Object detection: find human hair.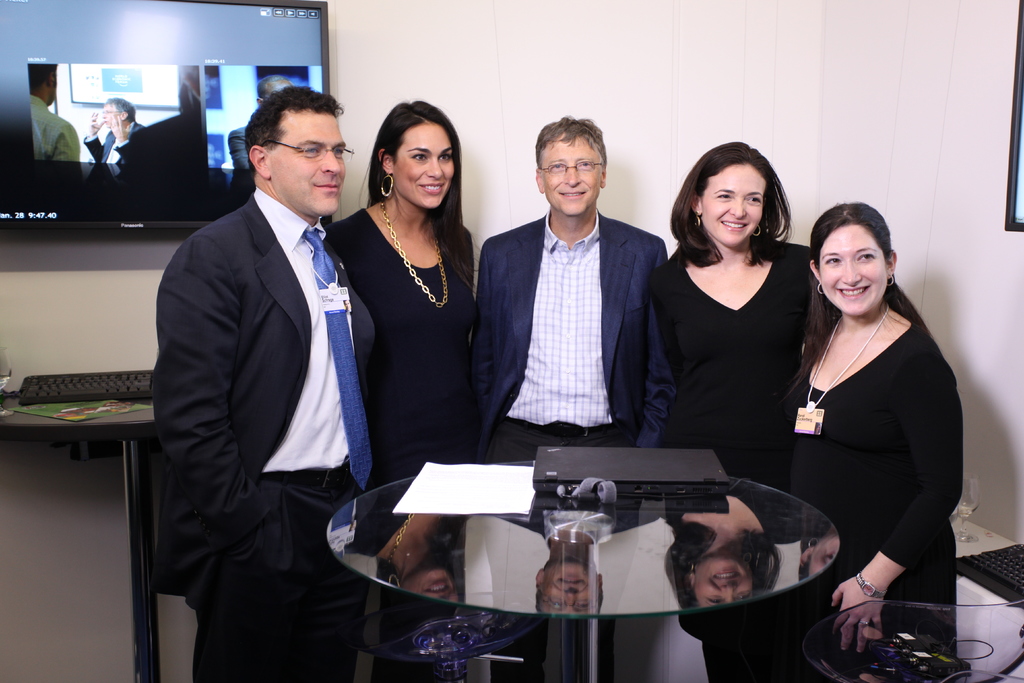
[left=531, top=112, right=609, bottom=169].
